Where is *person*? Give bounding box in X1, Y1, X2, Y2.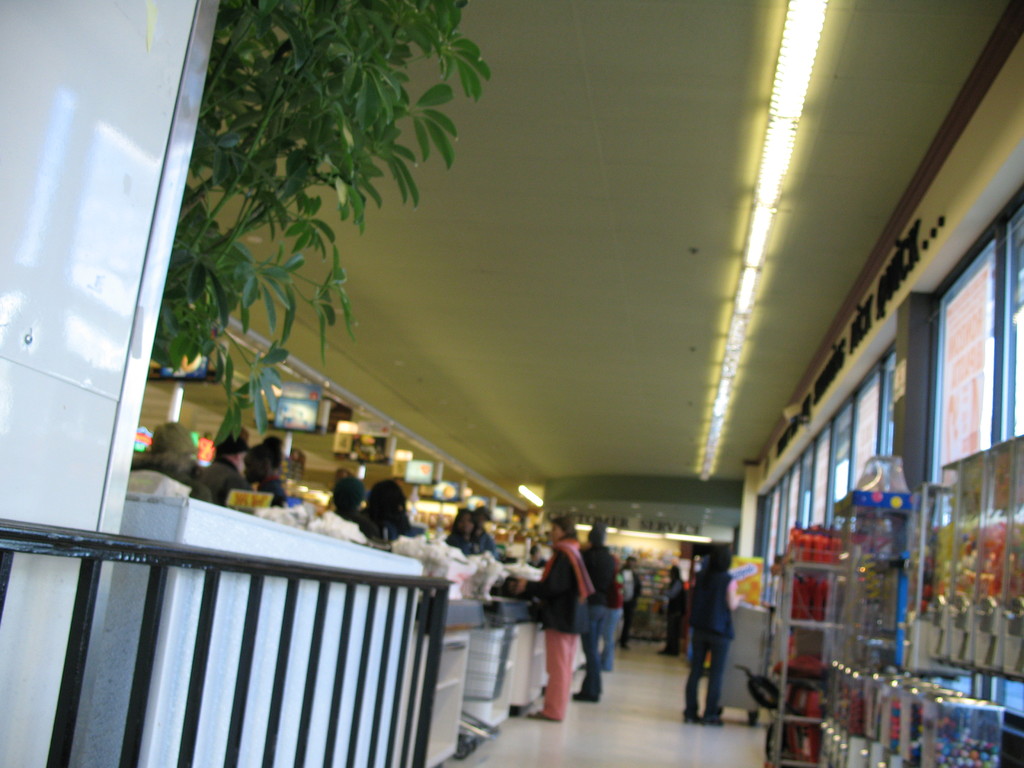
329, 467, 382, 554.
